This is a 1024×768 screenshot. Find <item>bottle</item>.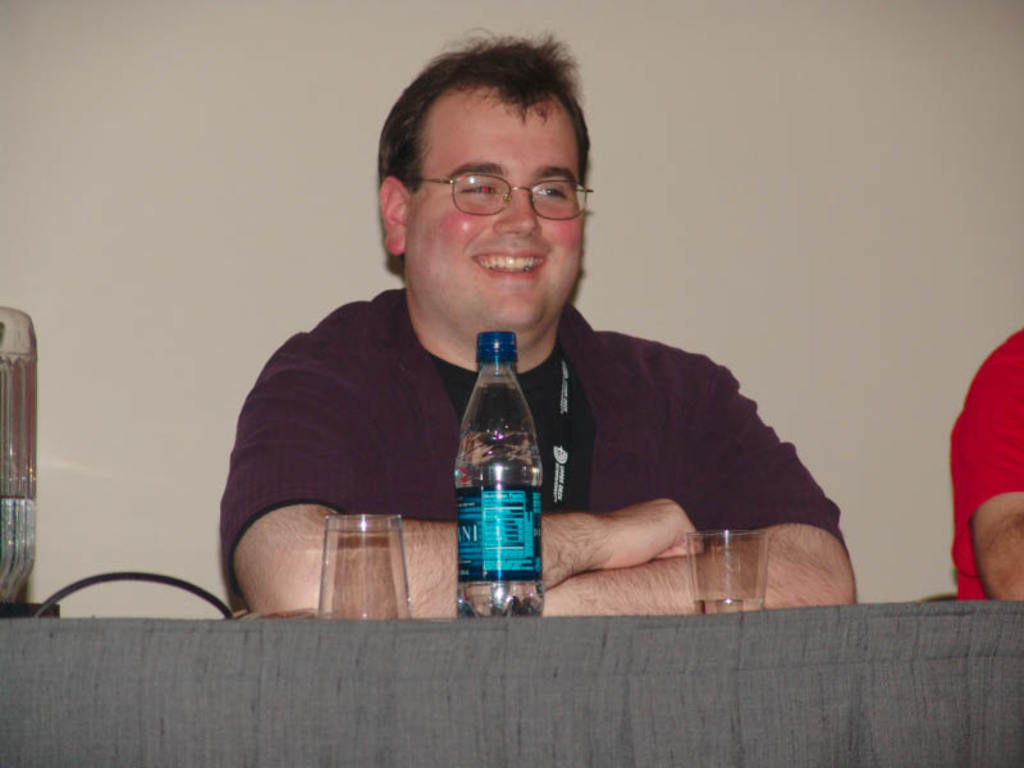
Bounding box: x1=0, y1=298, x2=37, y2=612.
